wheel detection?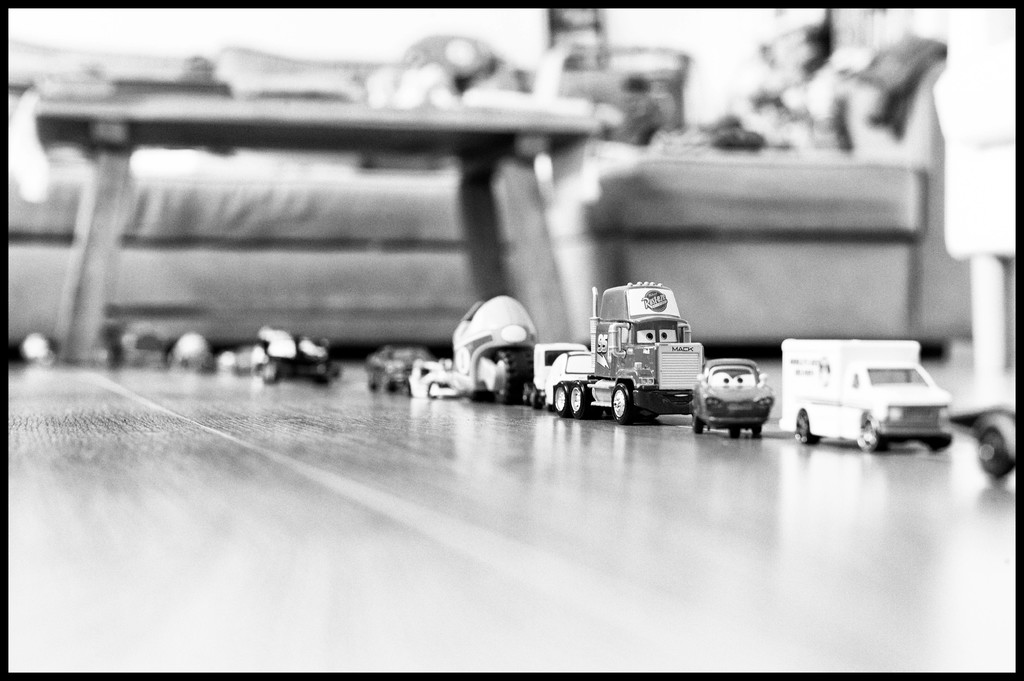
crop(551, 381, 575, 418)
